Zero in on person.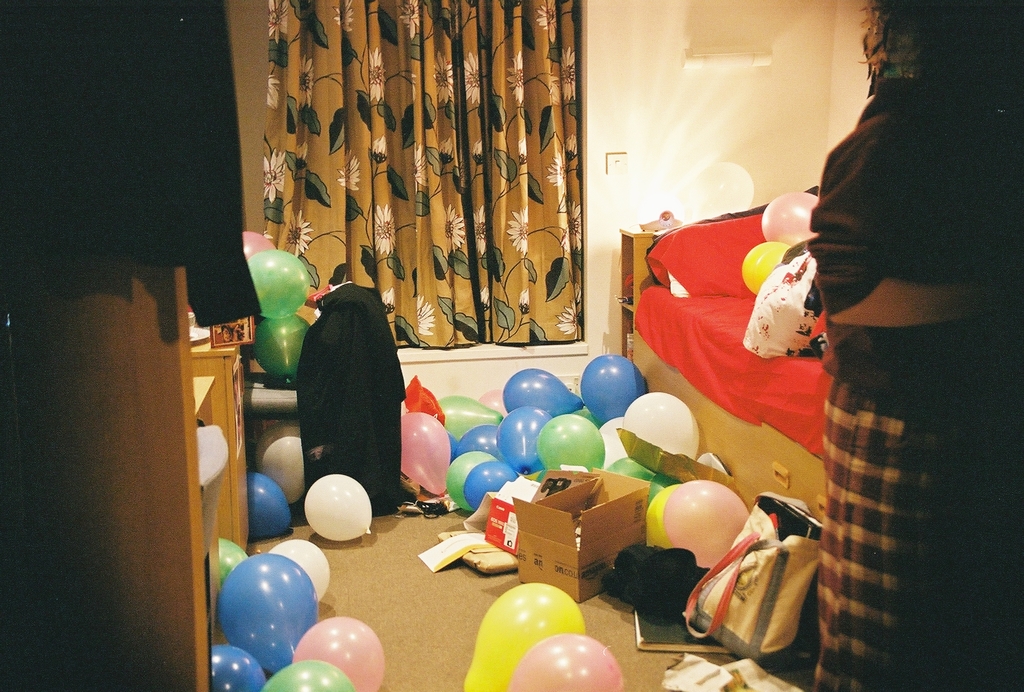
Zeroed in: <region>801, 35, 1003, 691</region>.
